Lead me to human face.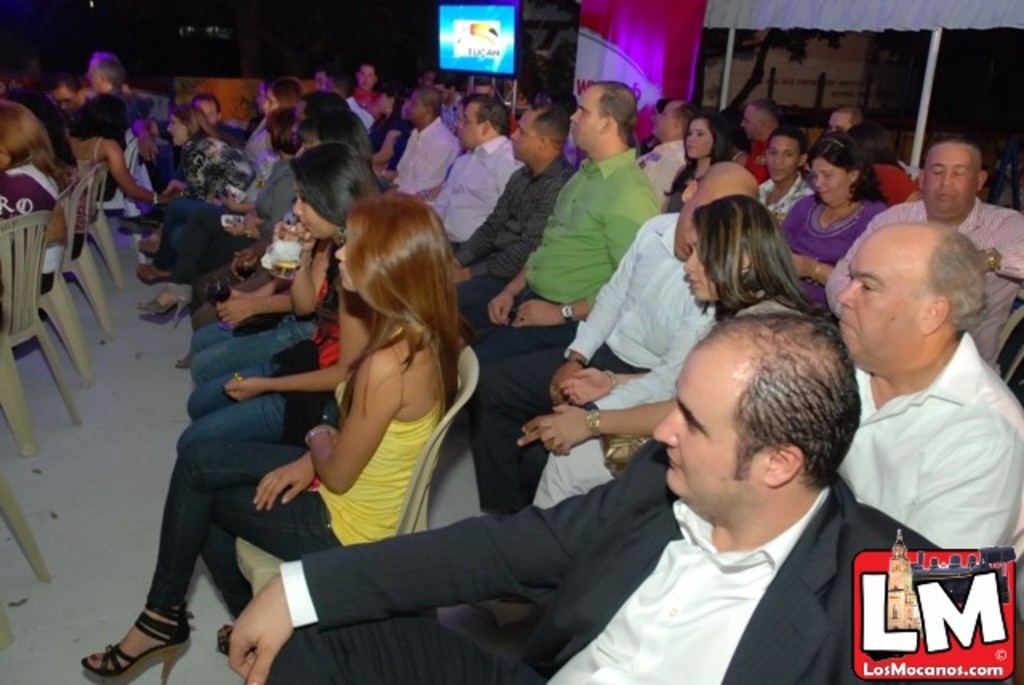
Lead to <region>765, 139, 800, 184</region>.
